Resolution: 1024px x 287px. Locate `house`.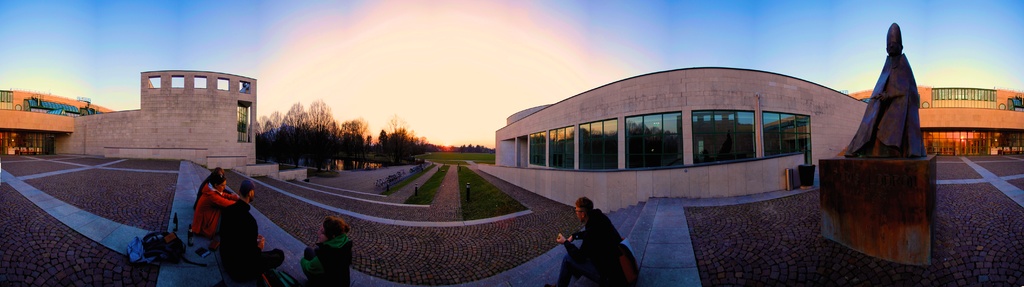
bbox=[47, 70, 310, 198].
